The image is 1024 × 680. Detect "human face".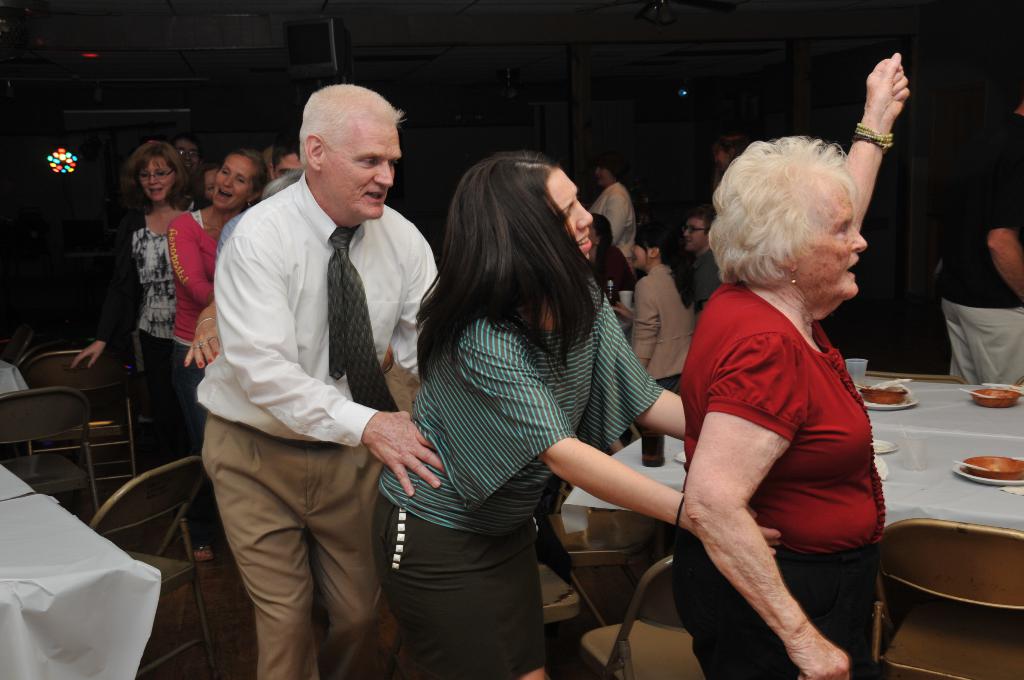
Detection: {"x1": 595, "y1": 169, "x2": 615, "y2": 187}.
